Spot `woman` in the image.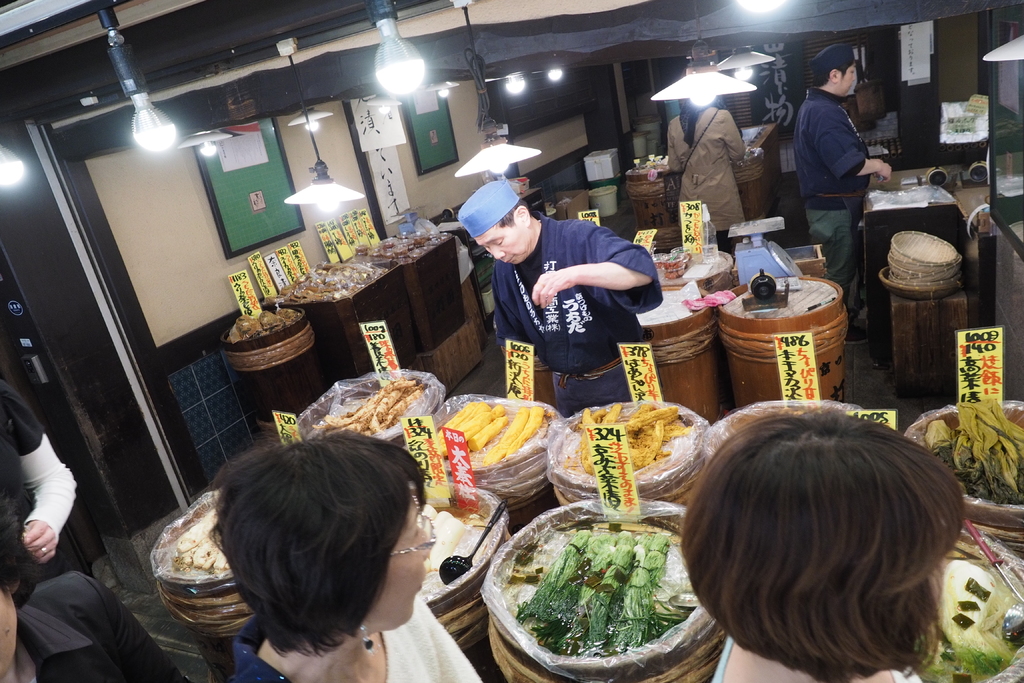
`woman` found at 207, 429, 486, 682.
